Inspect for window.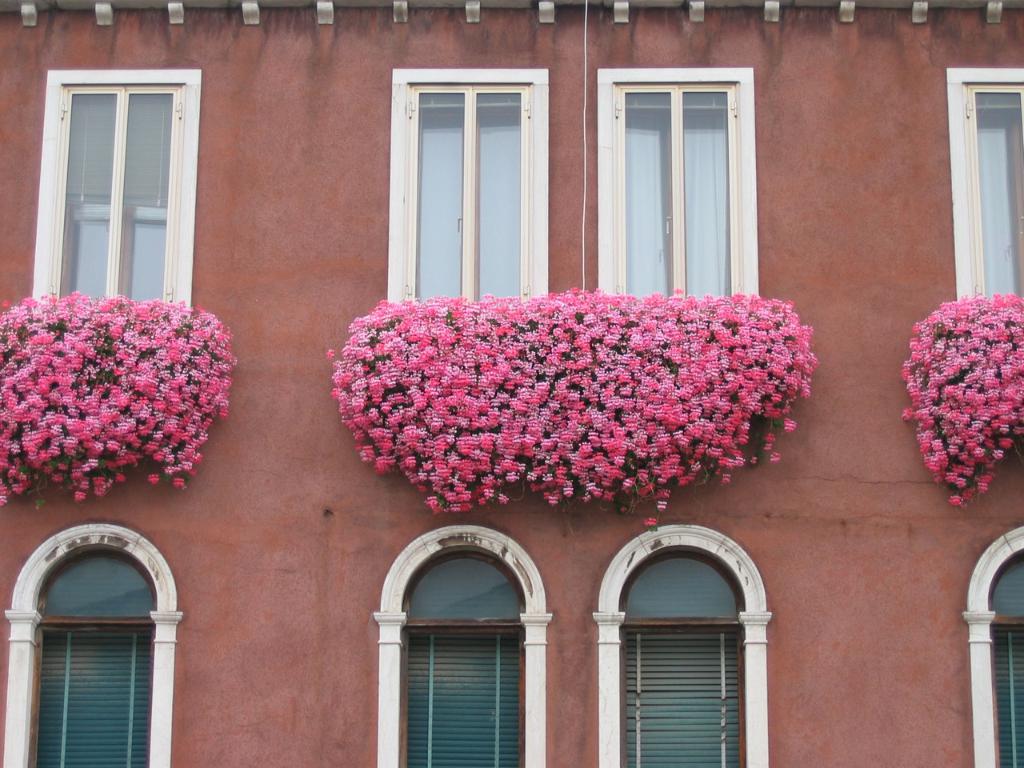
Inspection: 55, 84, 173, 308.
